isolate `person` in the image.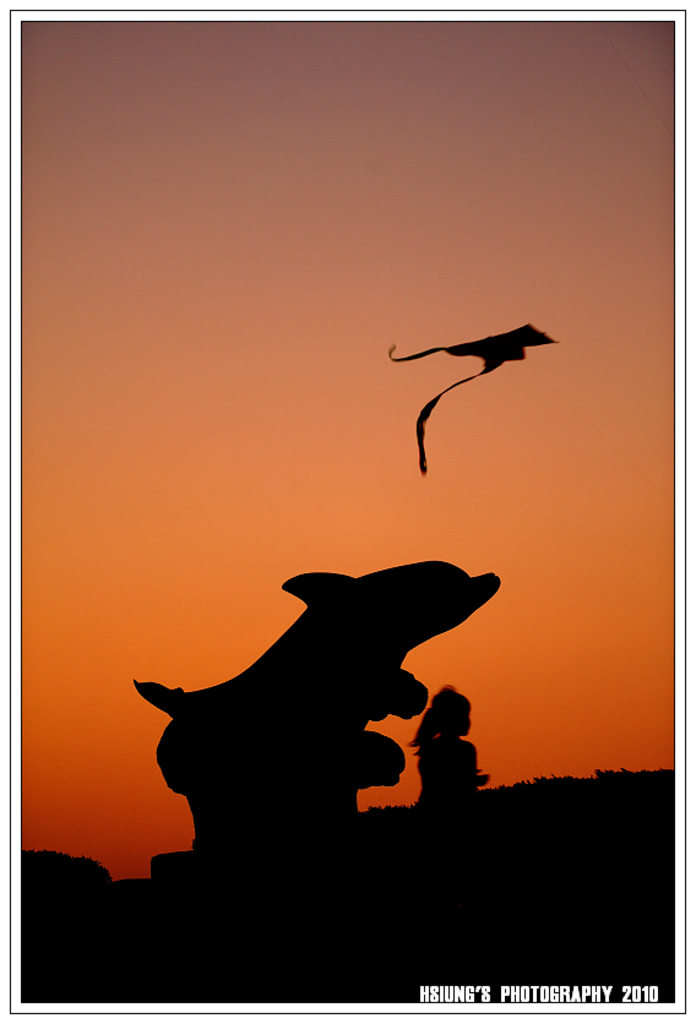
Isolated region: [left=406, top=686, right=488, bottom=812].
